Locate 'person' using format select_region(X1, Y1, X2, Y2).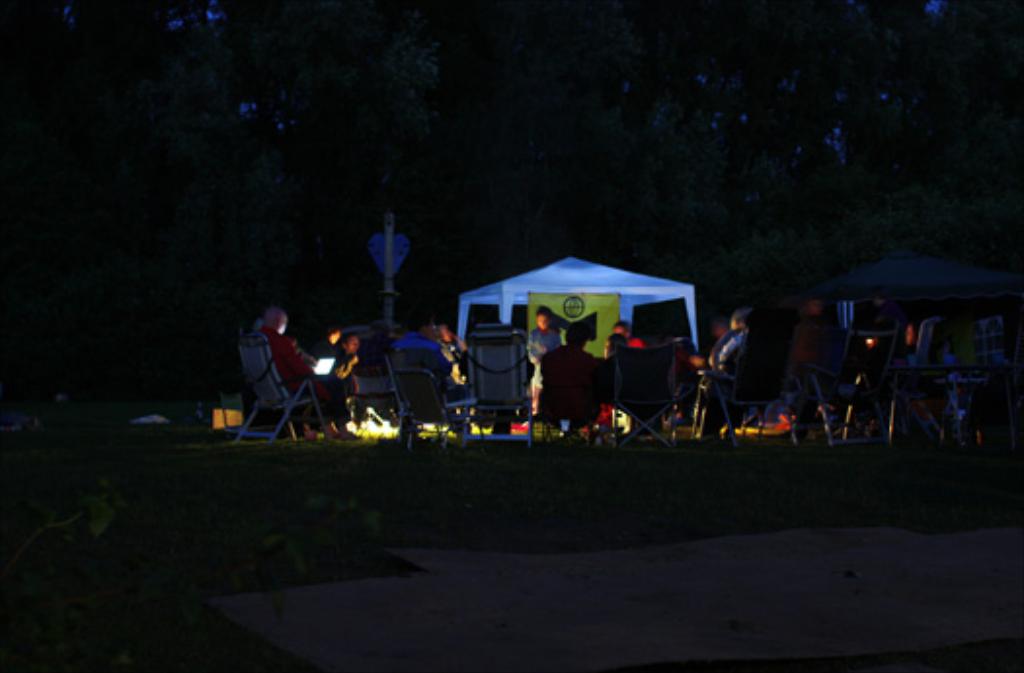
select_region(234, 293, 306, 443).
